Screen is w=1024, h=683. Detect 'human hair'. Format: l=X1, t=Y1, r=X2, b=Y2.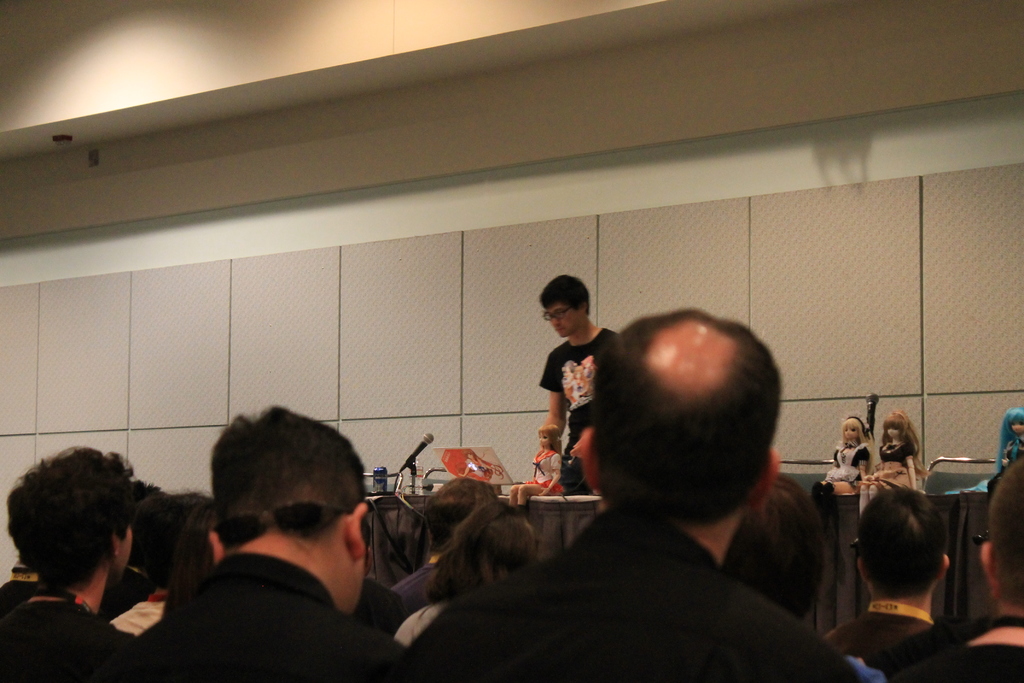
l=429, t=475, r=502, b=552.
